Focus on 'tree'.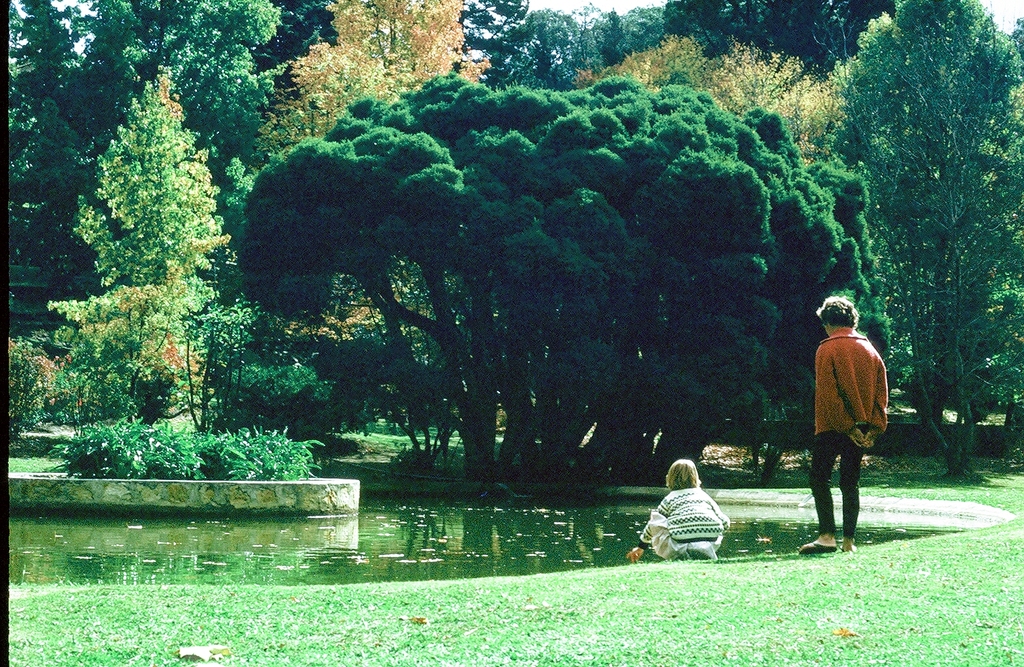
Focused at select_region(636, 0, 888, 86).
